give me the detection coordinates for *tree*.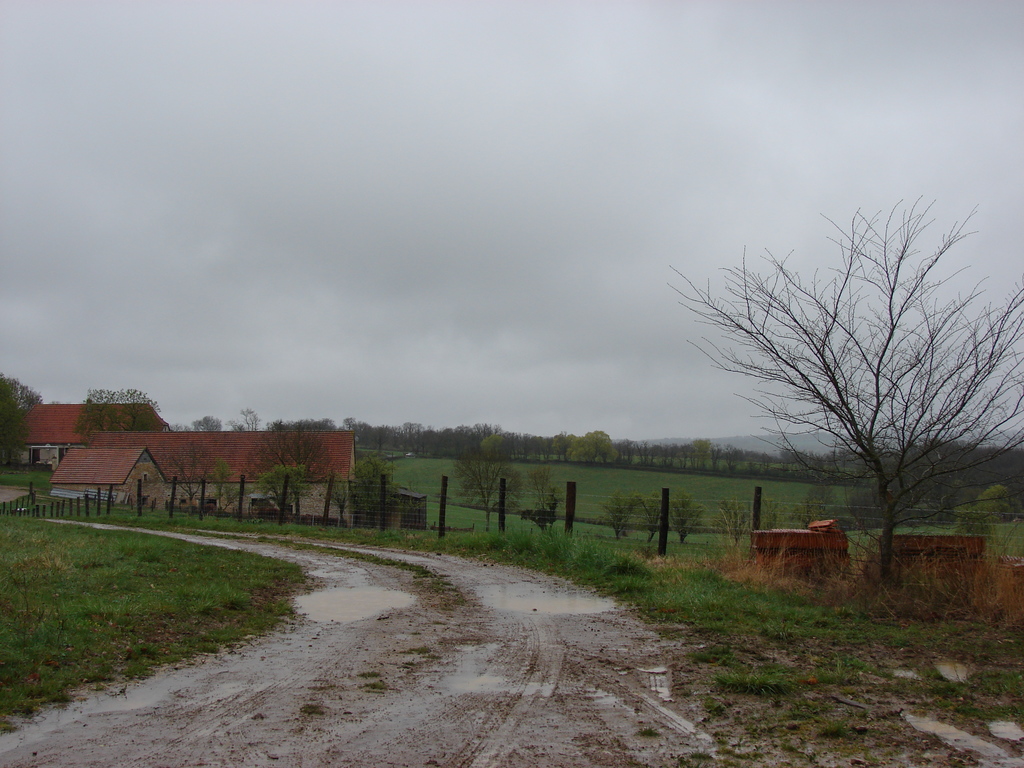
701, 180, 999, 568.
